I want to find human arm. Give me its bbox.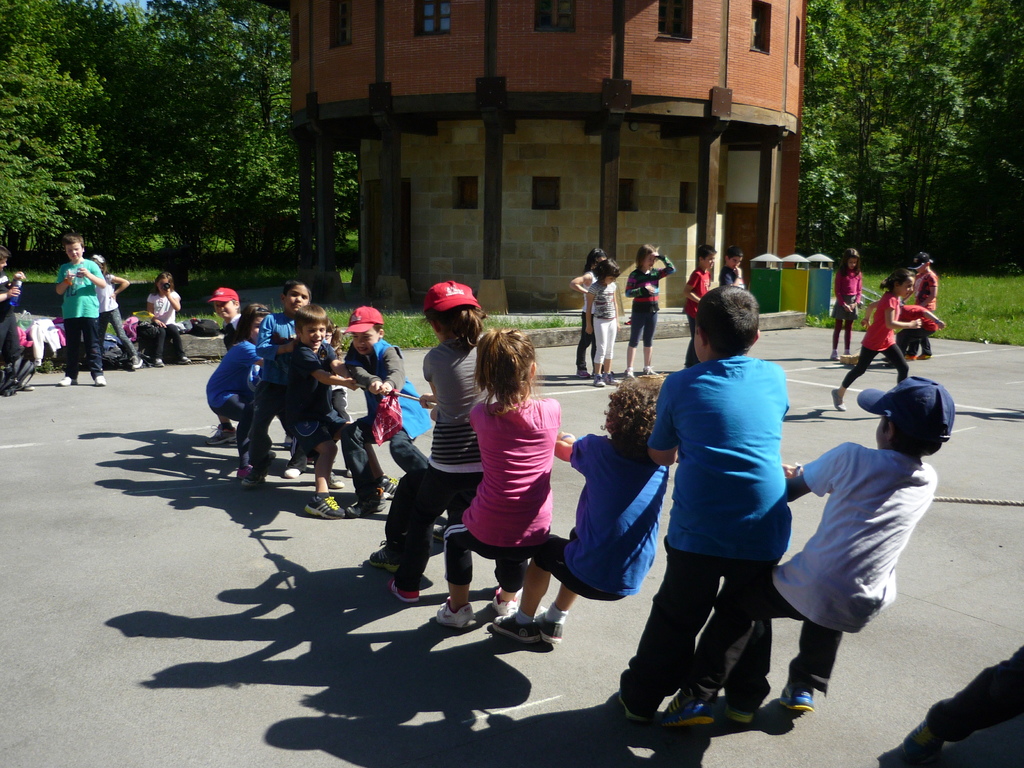
crop(347, 351, 385, 409).
